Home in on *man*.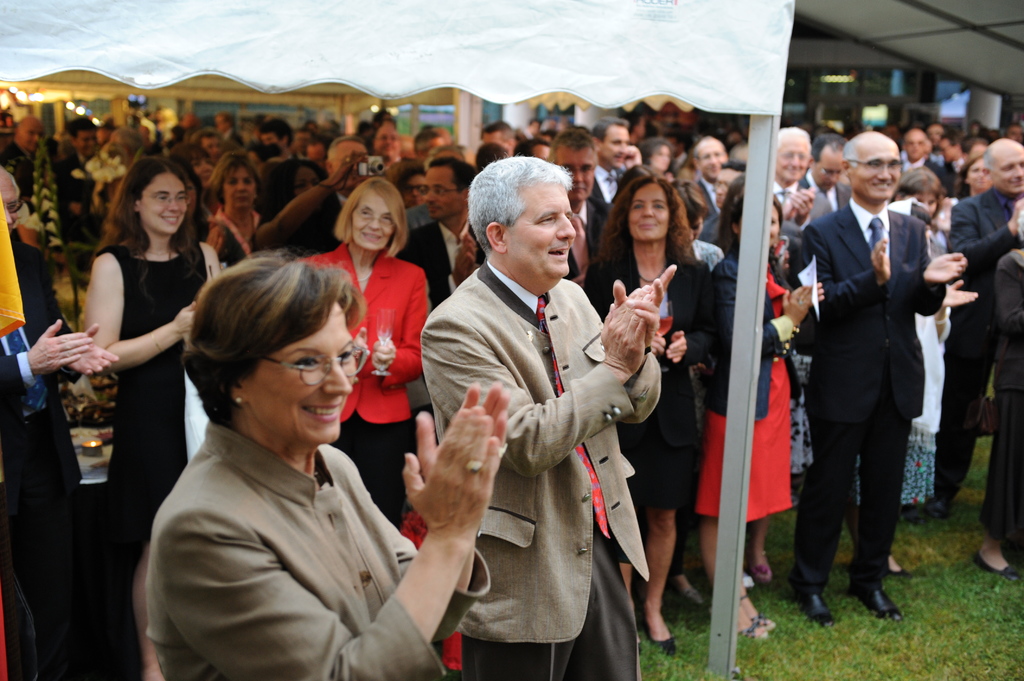
Homed in at crop(218, 110, 254, 145).
